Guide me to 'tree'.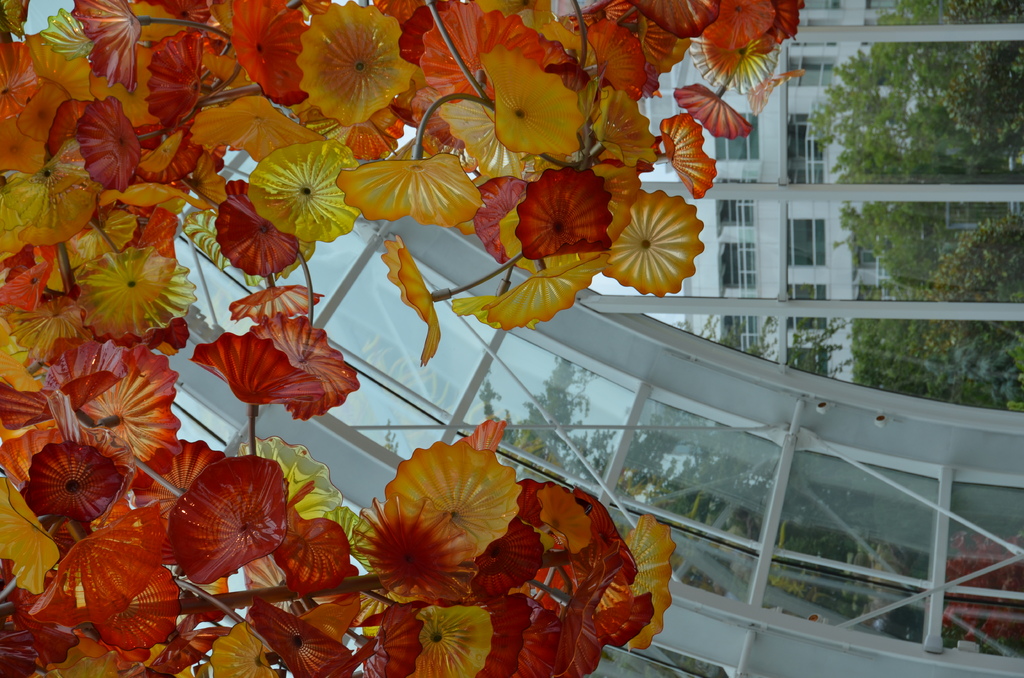
Guidance: box(0, 0, 813, 677).
